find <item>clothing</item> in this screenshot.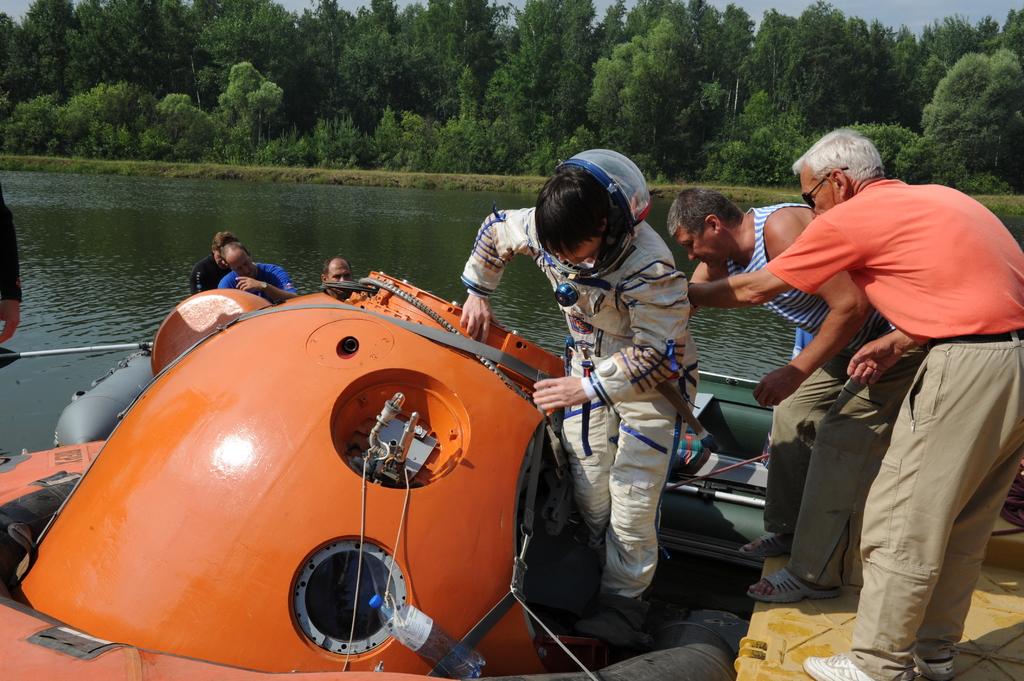
The bounding box for <item>clothing</item> is 458/214/713/595.
